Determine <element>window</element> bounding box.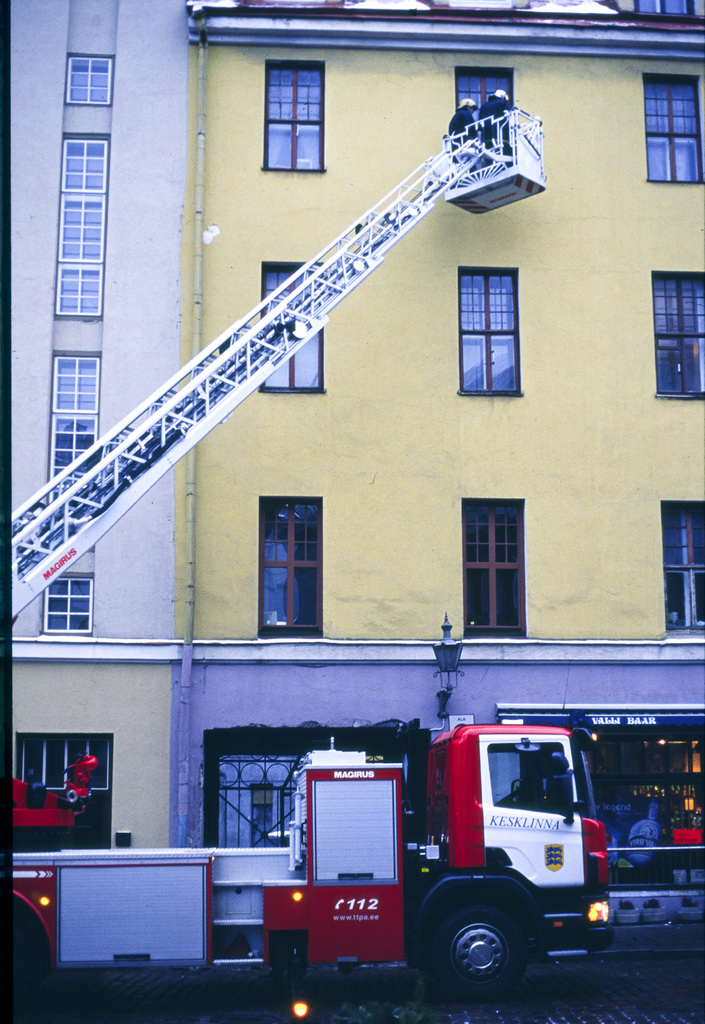
Determined: <region>61, 50, 109, 106</region>.
